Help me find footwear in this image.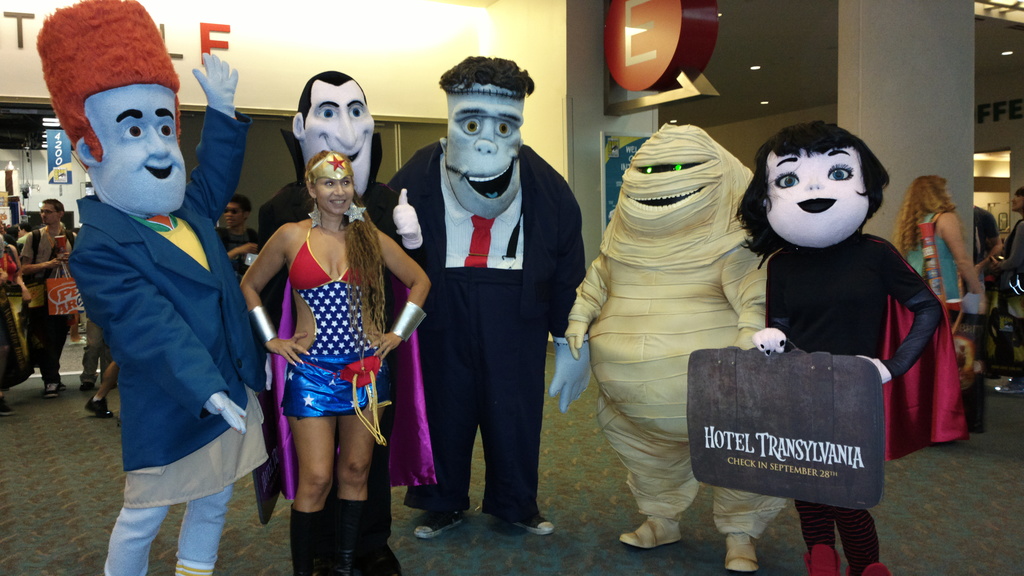
Found it: [726,533,756,575].
